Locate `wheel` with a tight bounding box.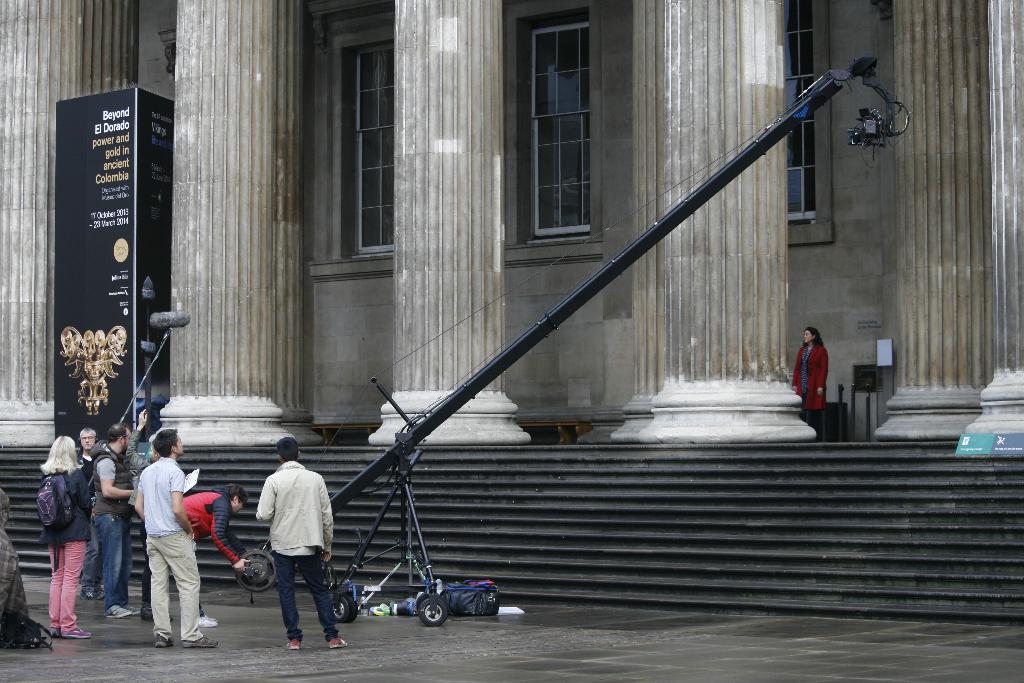
<box>235,549,276,595</box>.
